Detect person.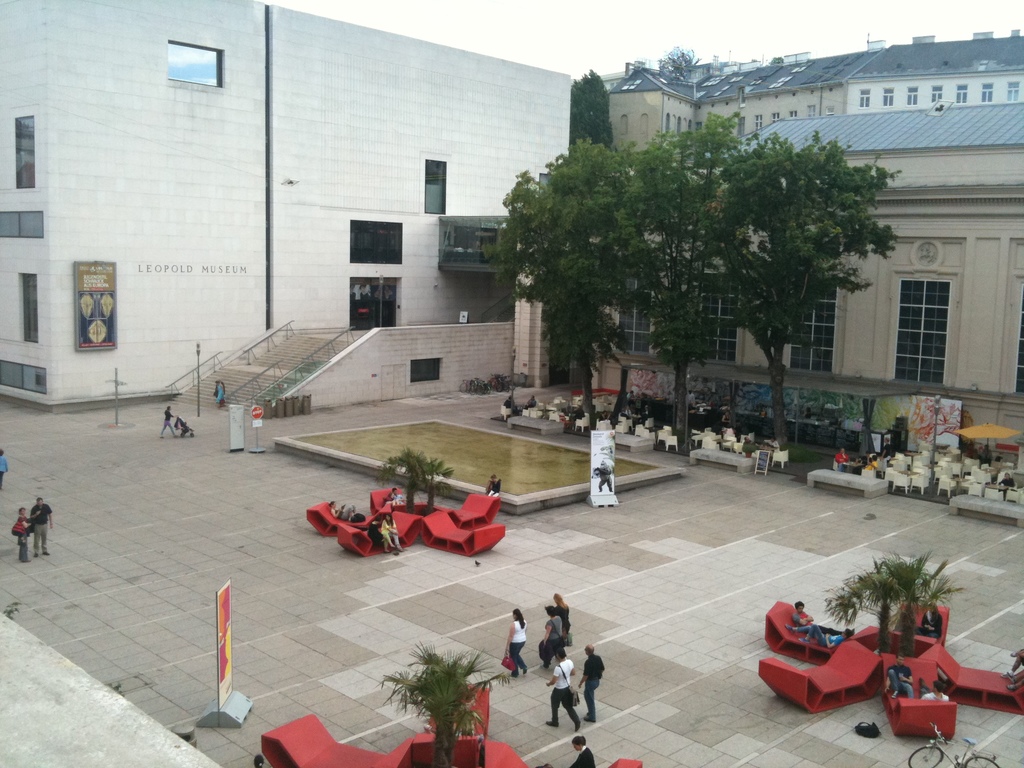
Detected at (x1=791, y1=600, x2=816, y2=630).
